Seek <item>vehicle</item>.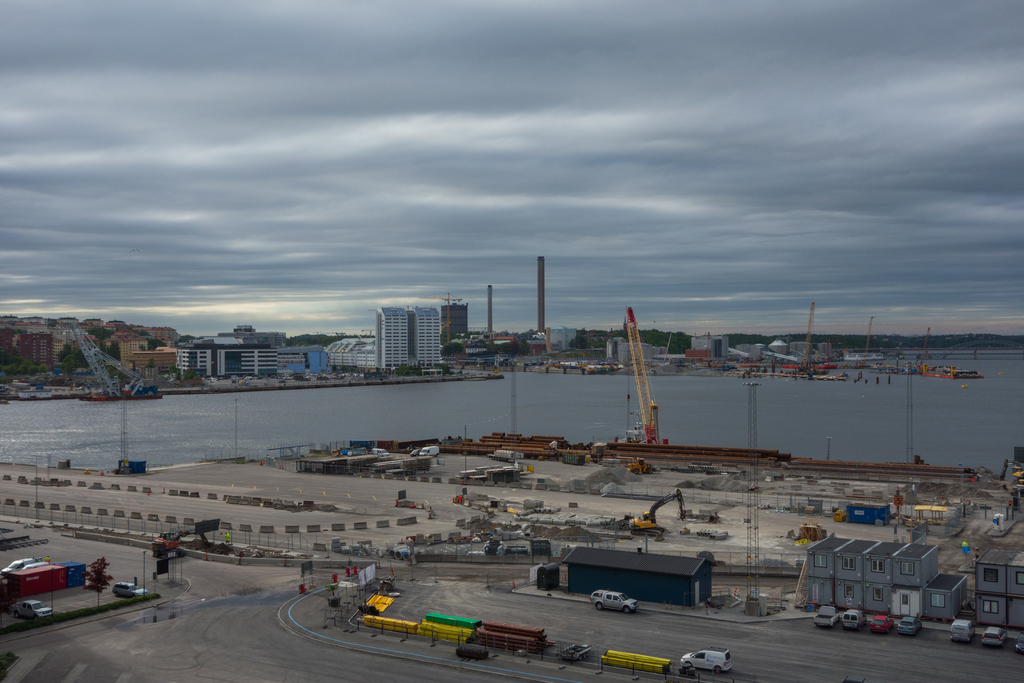
x1=373, y1=447, x2=388, y2=457.
